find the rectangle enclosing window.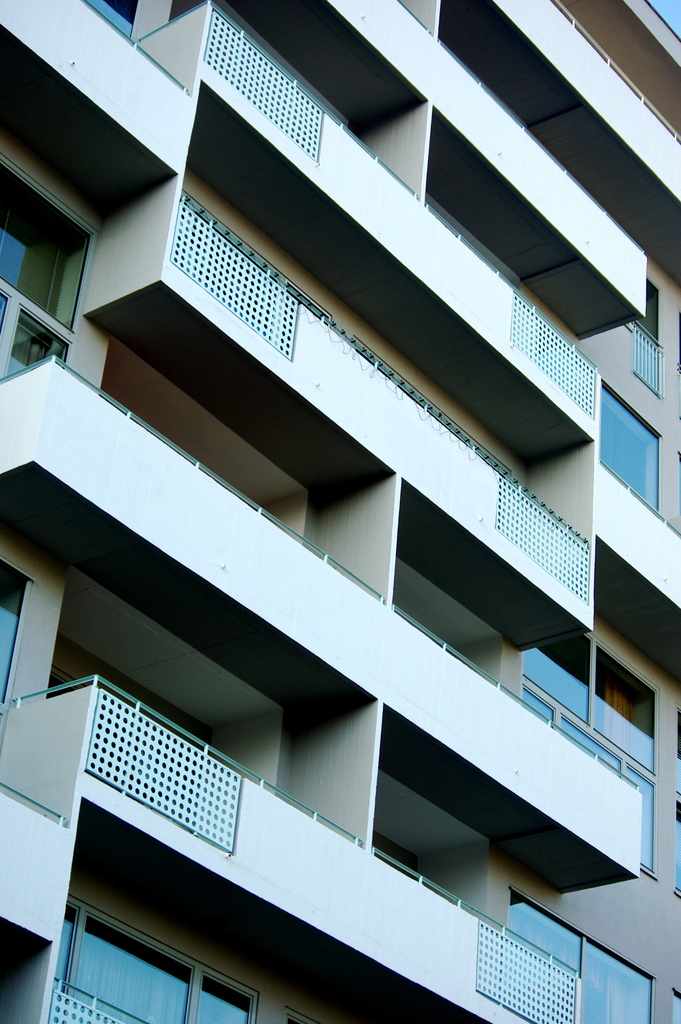
detection(54, 905, 249, 1016).
